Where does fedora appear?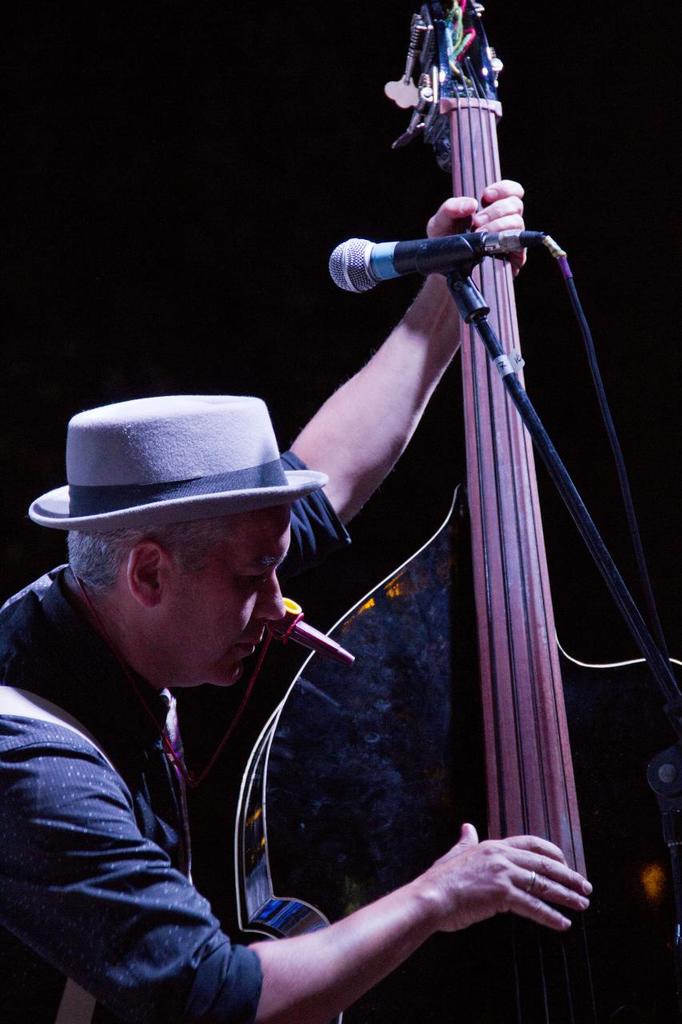
Appears at (left=18, top=394, right=333, bottom=522).
